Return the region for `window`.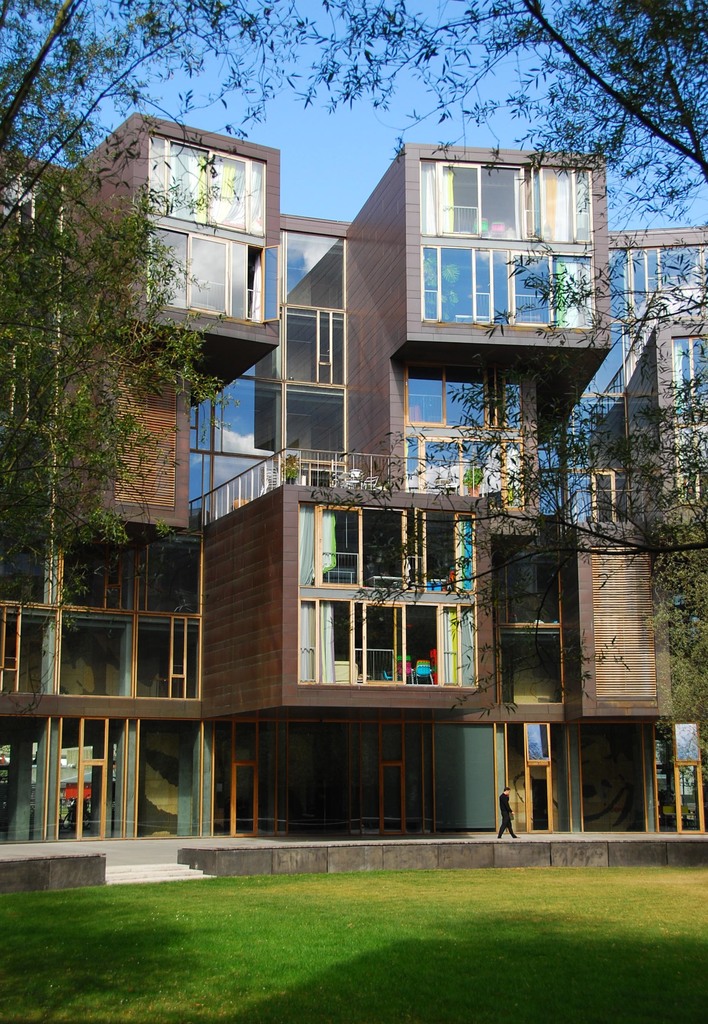
(301,604,476,688).
